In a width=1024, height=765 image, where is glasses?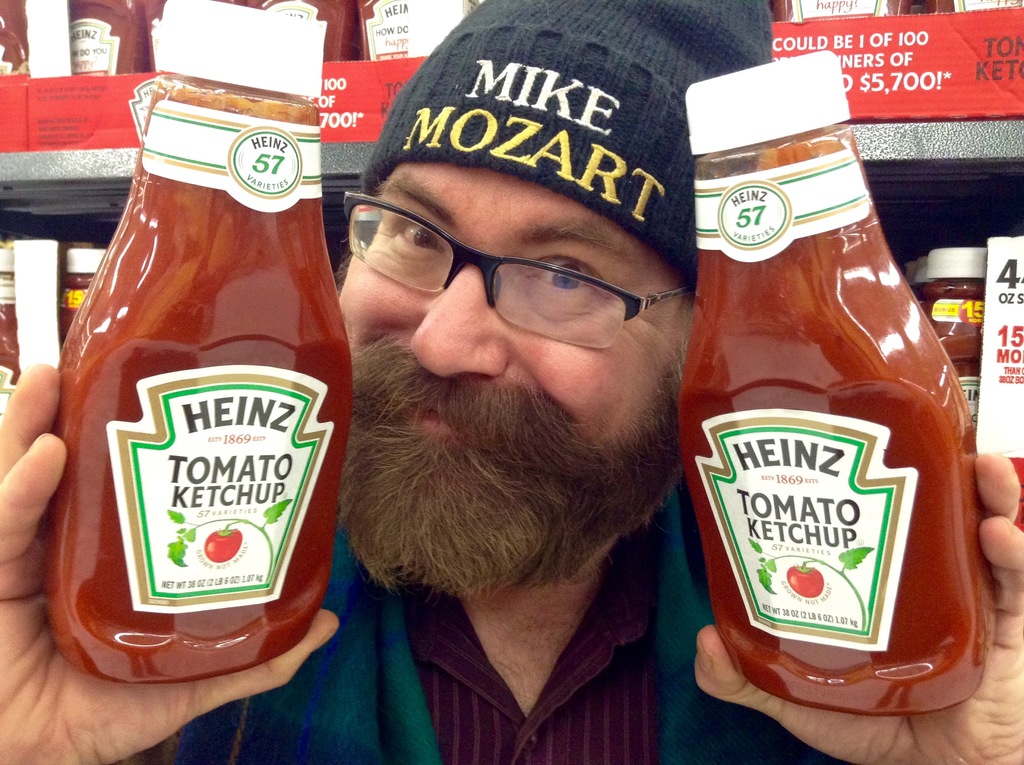
<bbox>345, 186, 684, 350</bbox>.
